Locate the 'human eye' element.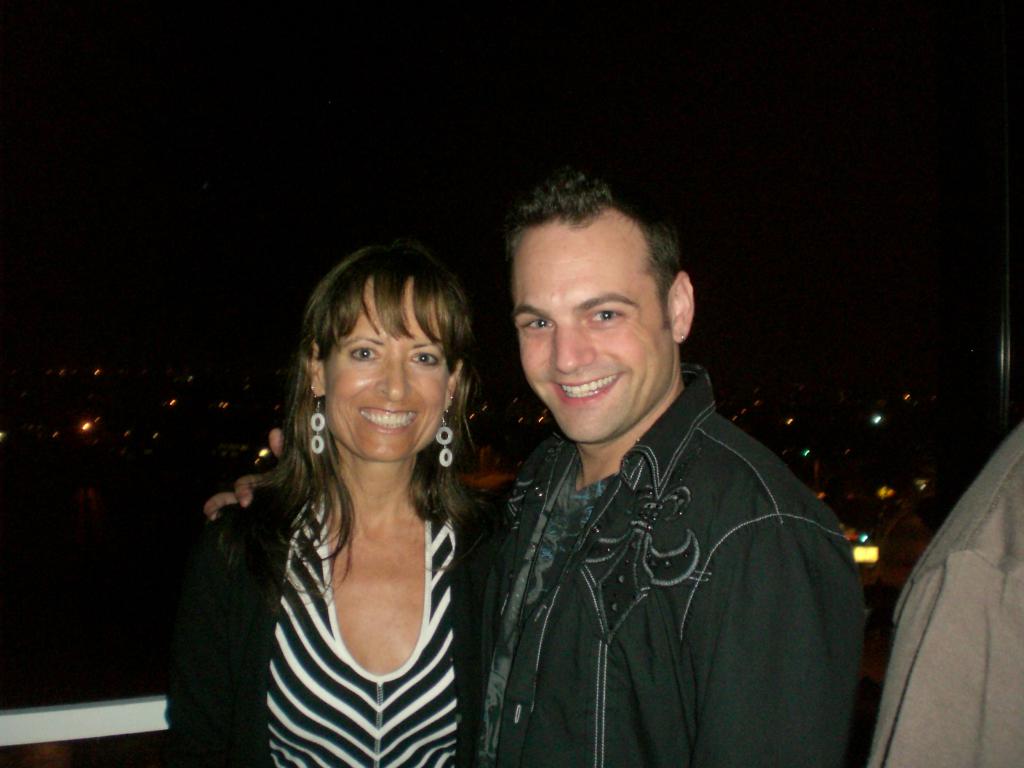
Element bbox: box(346, 340, 378, 364).
